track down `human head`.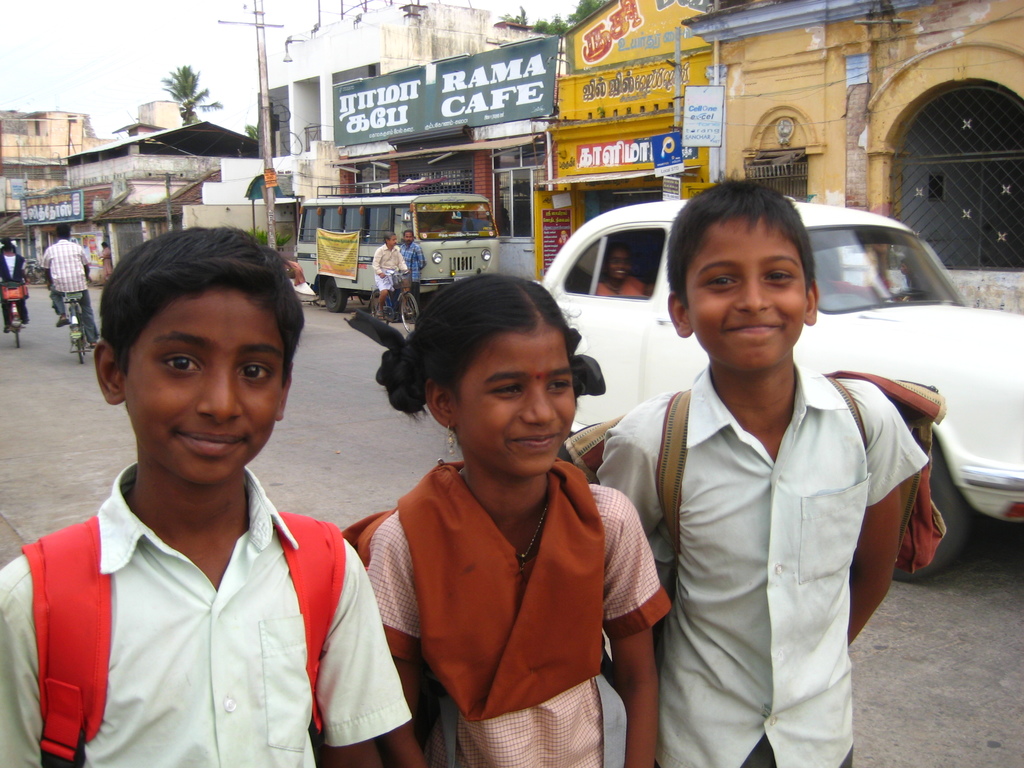
Tracked to bbox=[403, 228, 415, 242].
